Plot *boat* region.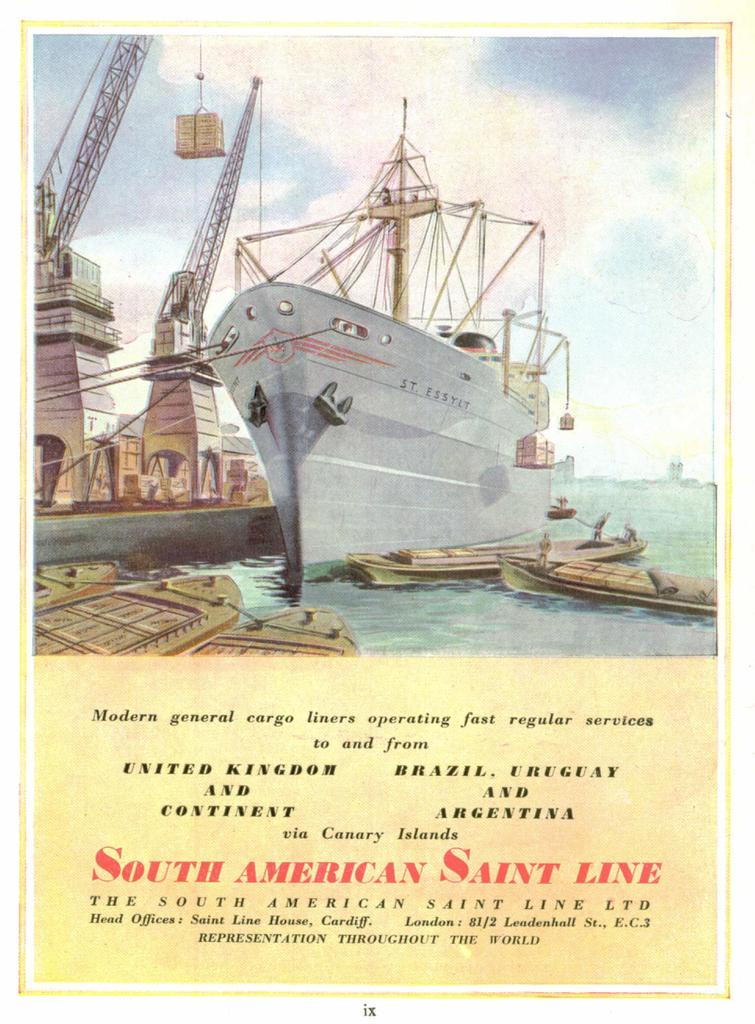
Plotted at 181/595/359/659.
